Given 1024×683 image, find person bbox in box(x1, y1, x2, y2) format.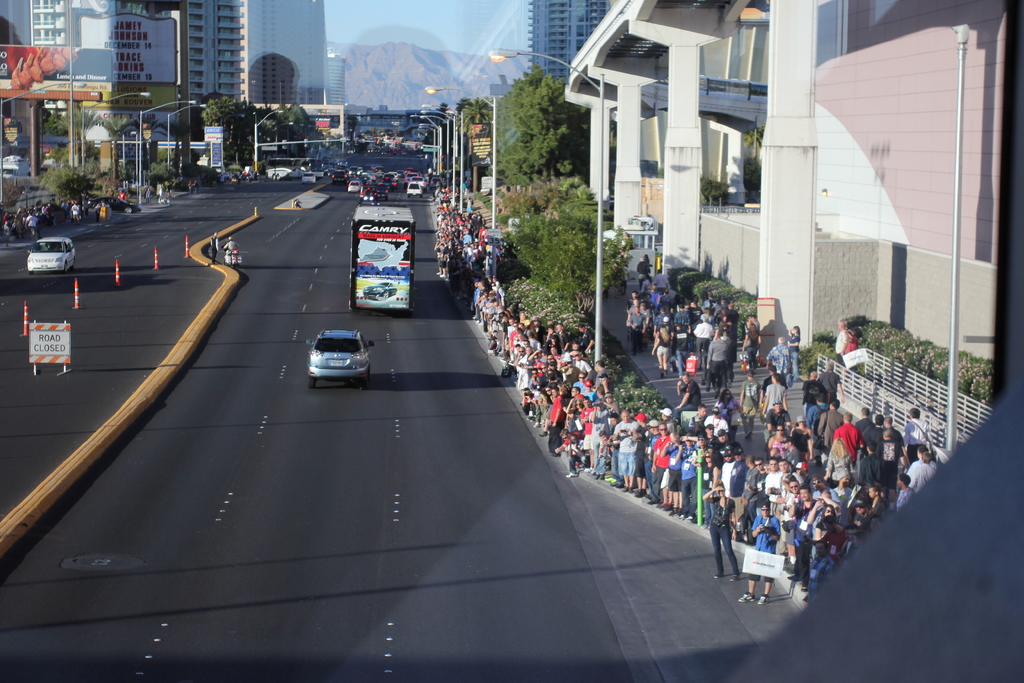
box(741, 368, 755, 439).
